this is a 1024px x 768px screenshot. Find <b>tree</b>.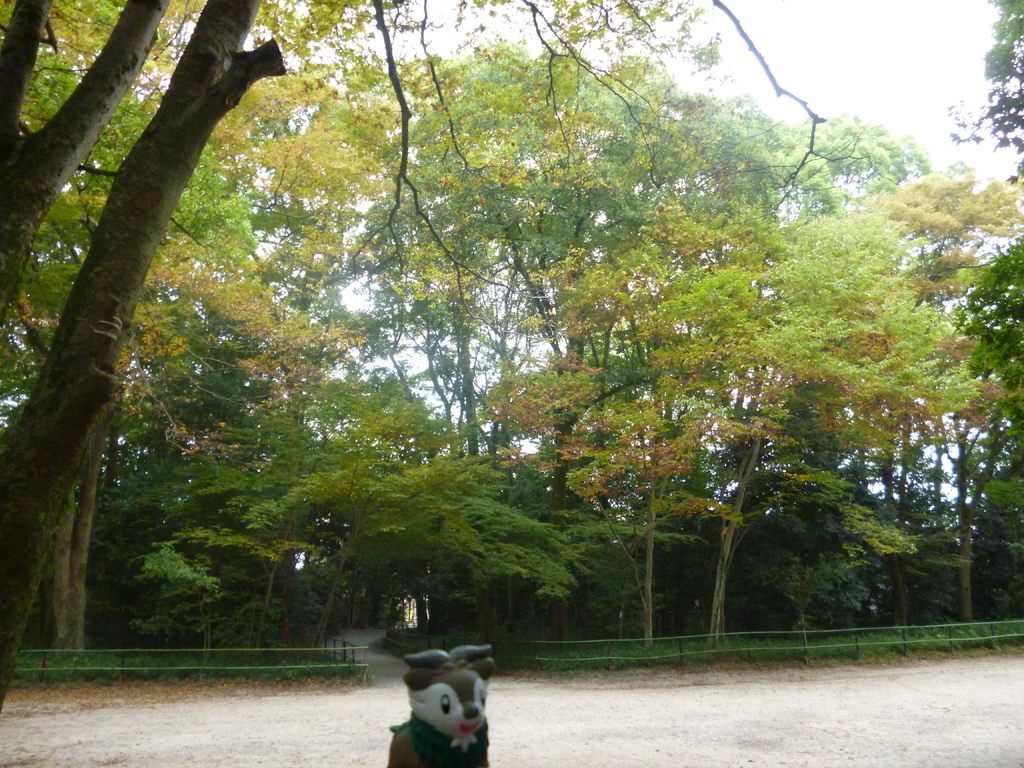
Bounding box: BBox(938, 1, 1023, 186).
